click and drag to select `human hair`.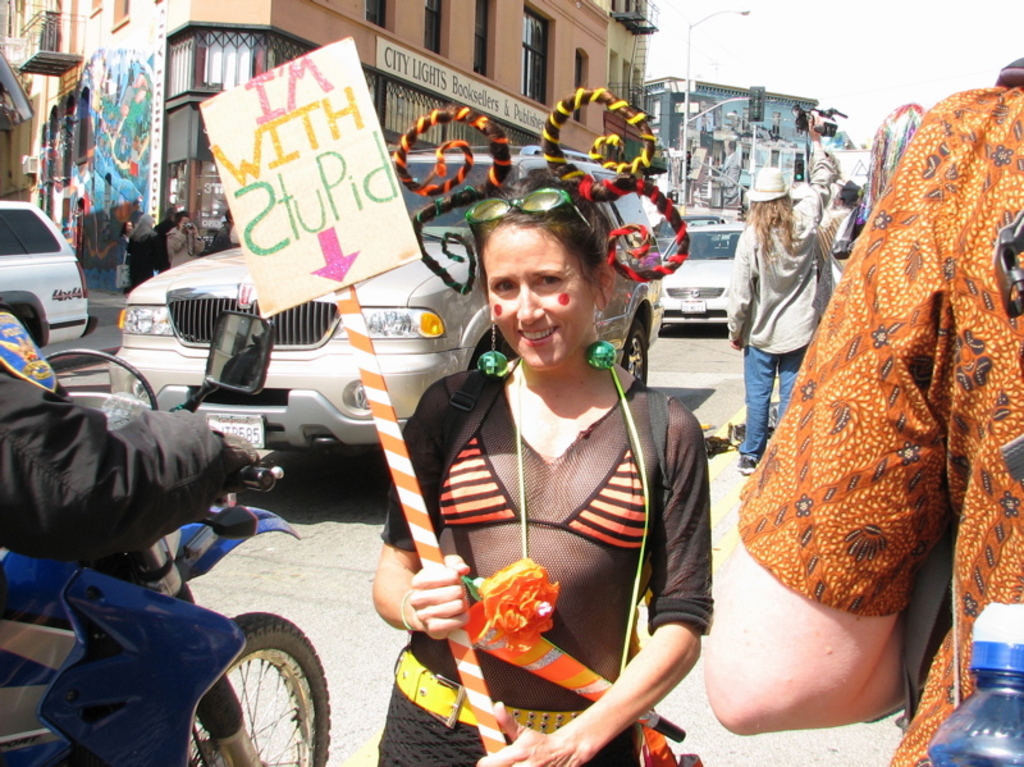
Selection: 468/168/607/280.
